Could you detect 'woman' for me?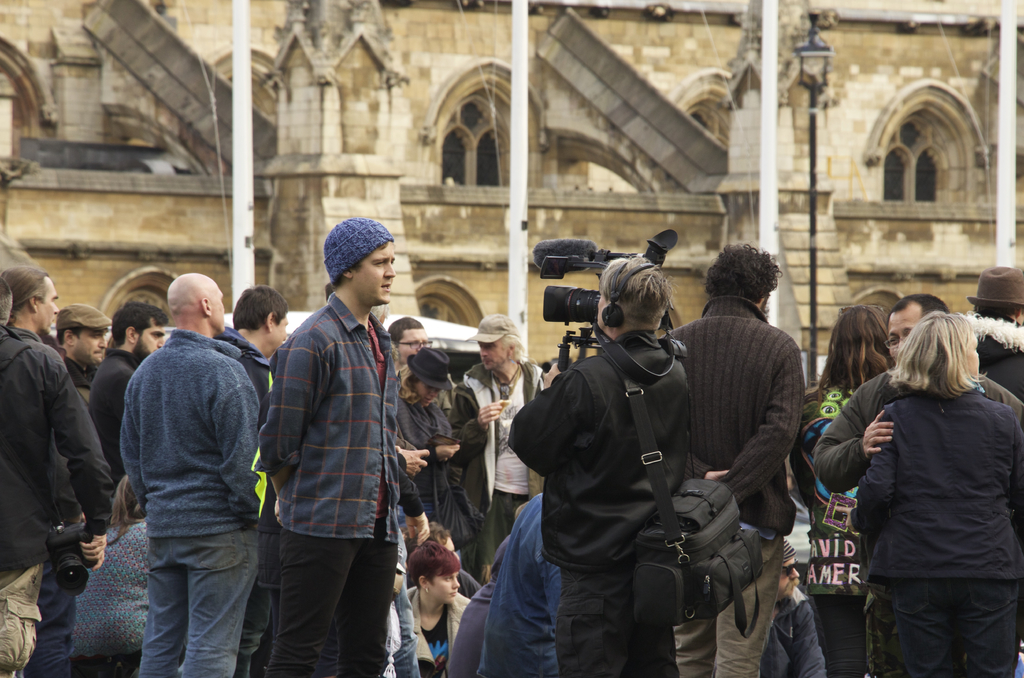
Detection result: 403/539/467/677.
